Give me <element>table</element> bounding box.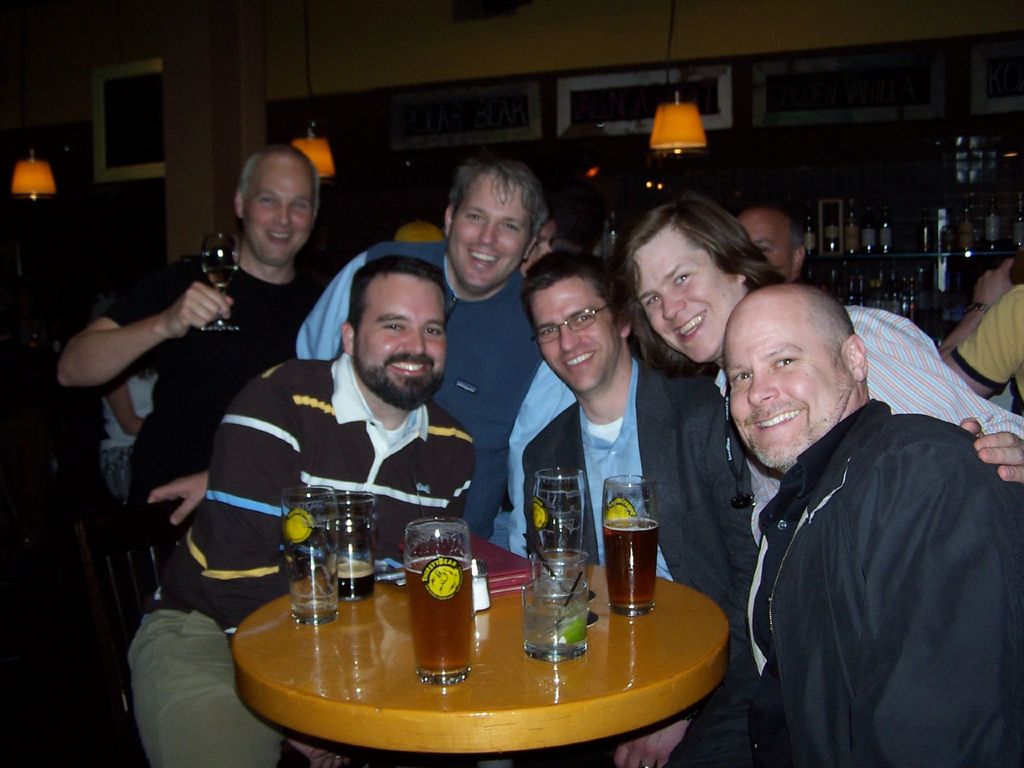
BBox(232, 554, 732, 767).
